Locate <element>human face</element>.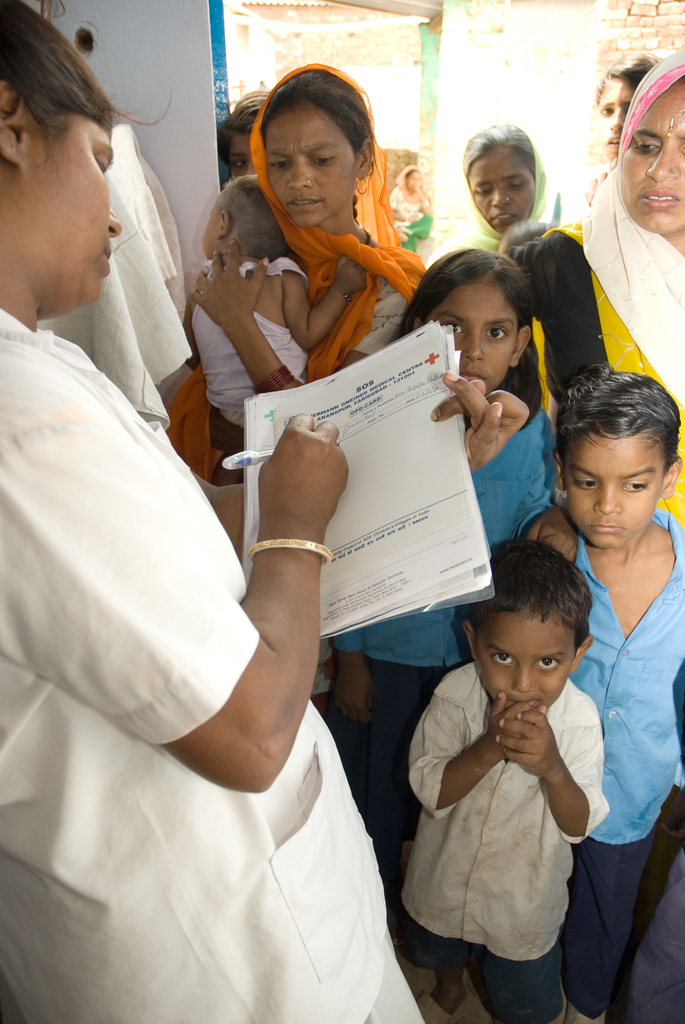
Bounding box: left=430, top=280, right=517, bottom=396.
